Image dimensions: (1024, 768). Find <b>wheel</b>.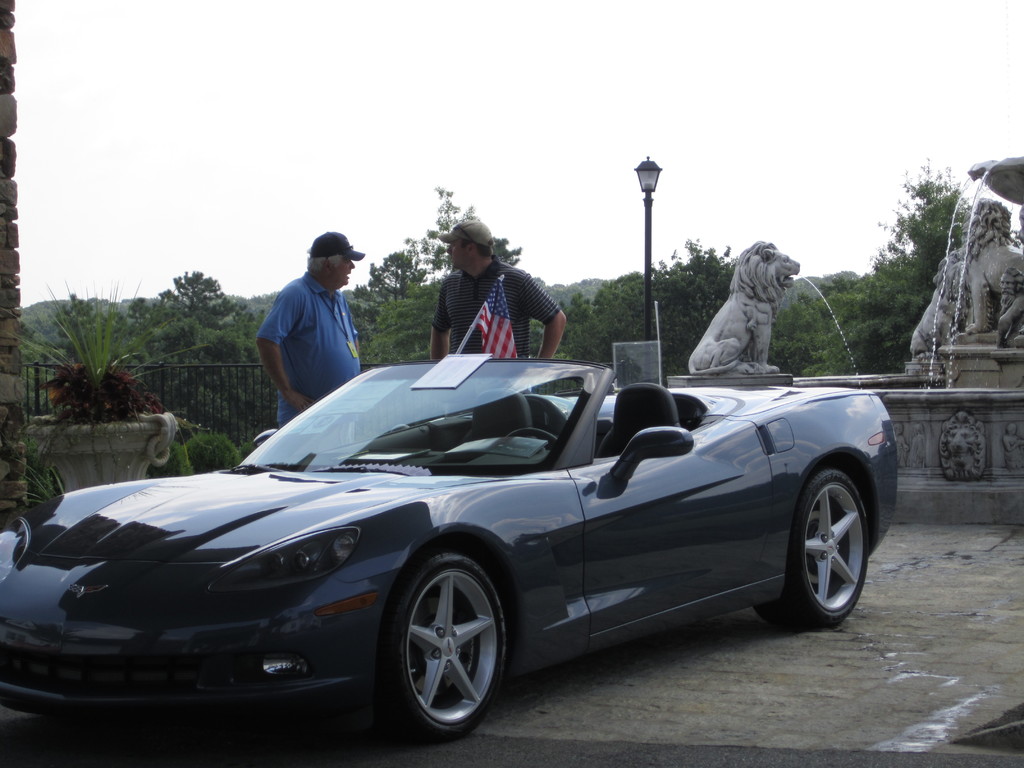
764:468:872:628.
